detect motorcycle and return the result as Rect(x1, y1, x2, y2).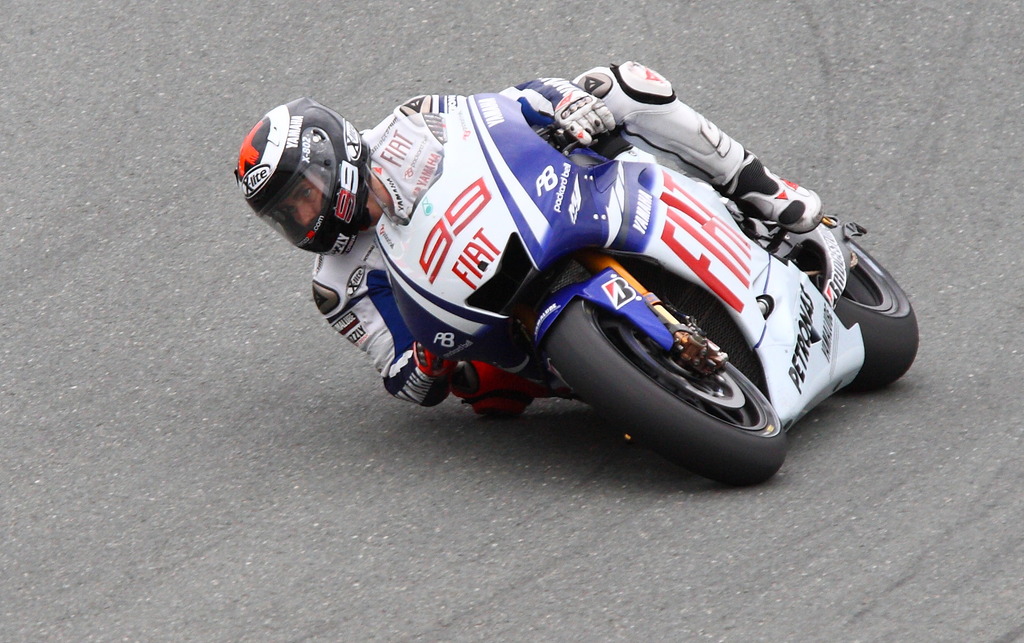
Rect(335, 74, 844, 480).
